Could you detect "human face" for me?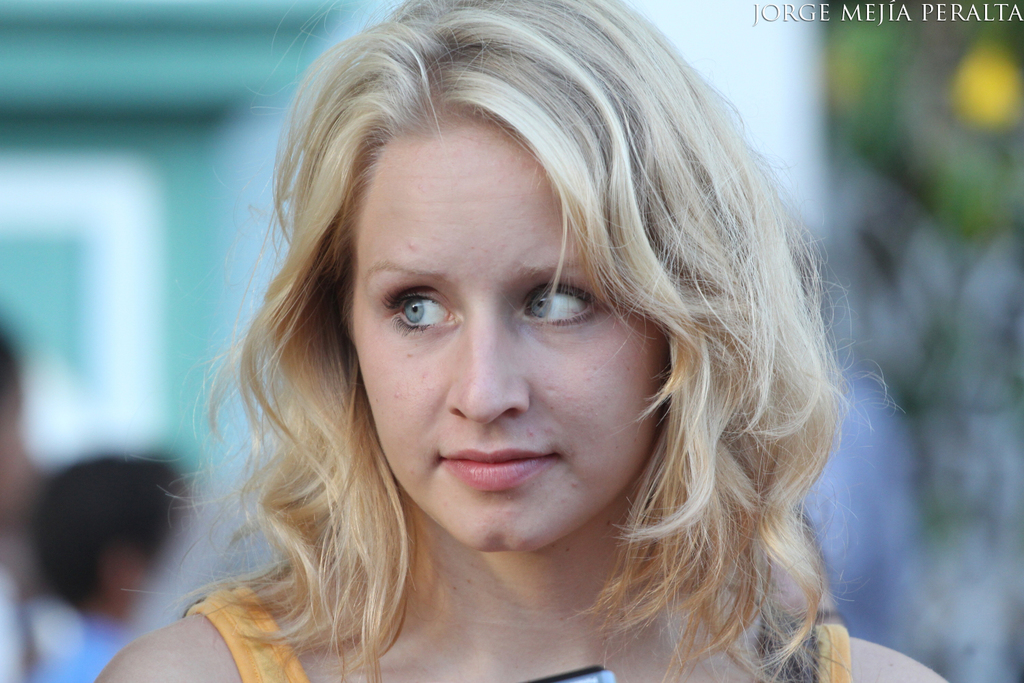
Detection result: [352,122,666,555].
